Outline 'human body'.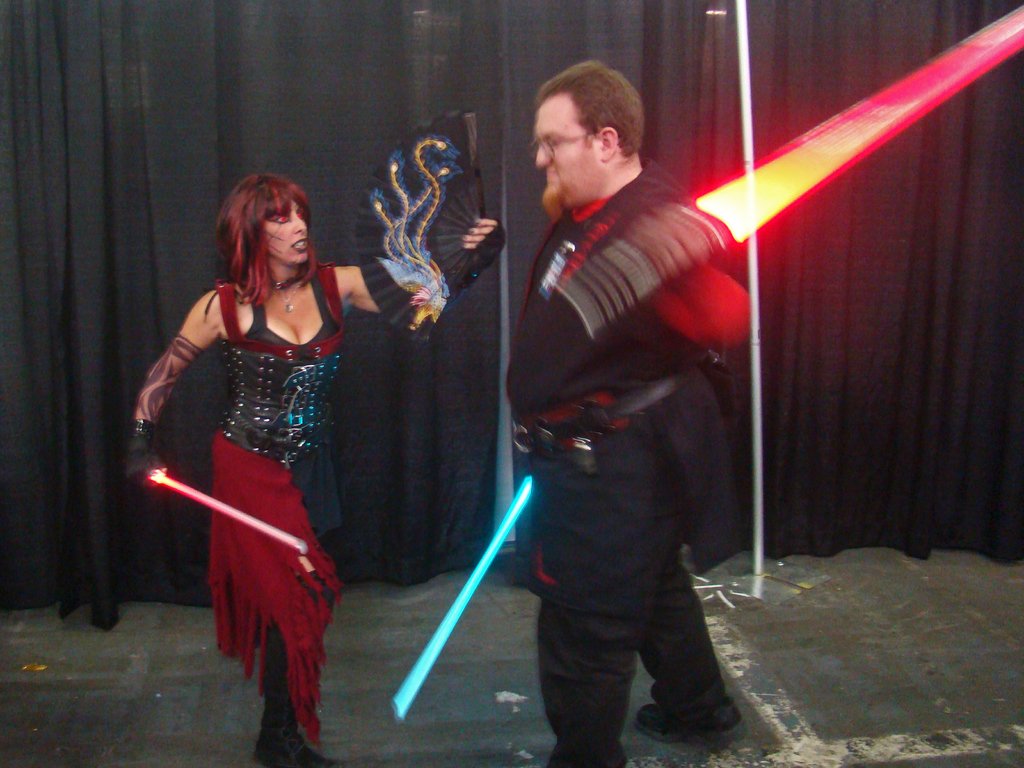
Outline: bbox(147, 161, 373, 722).
